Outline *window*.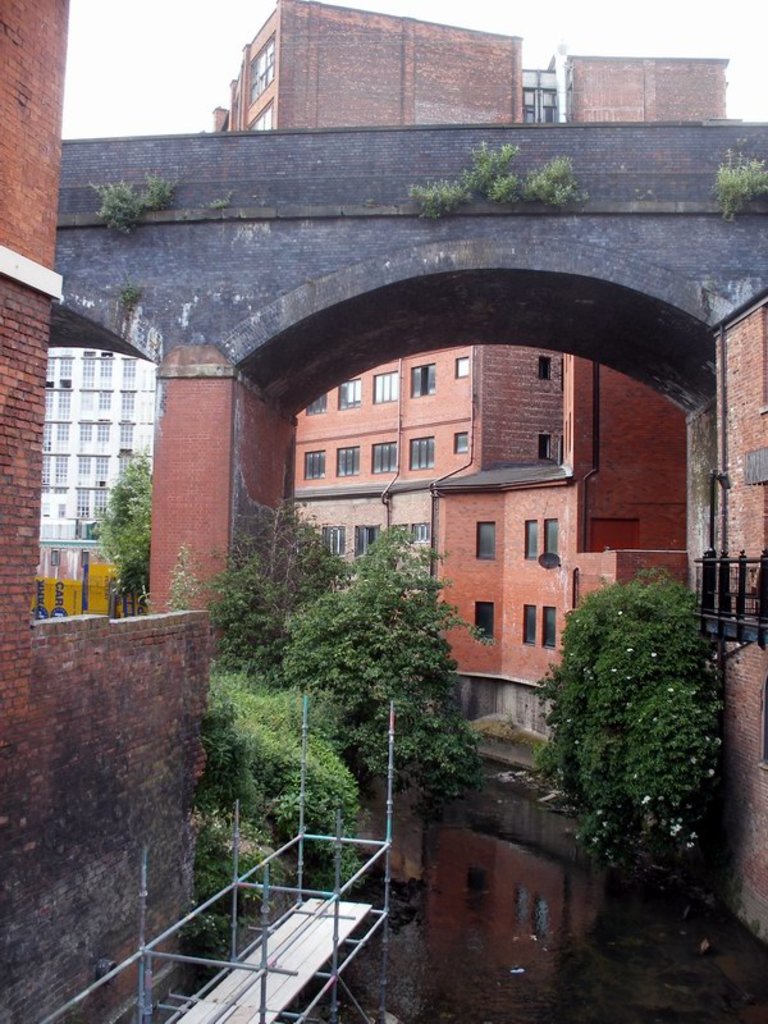
Outline: [412, 367, 434, 399].
